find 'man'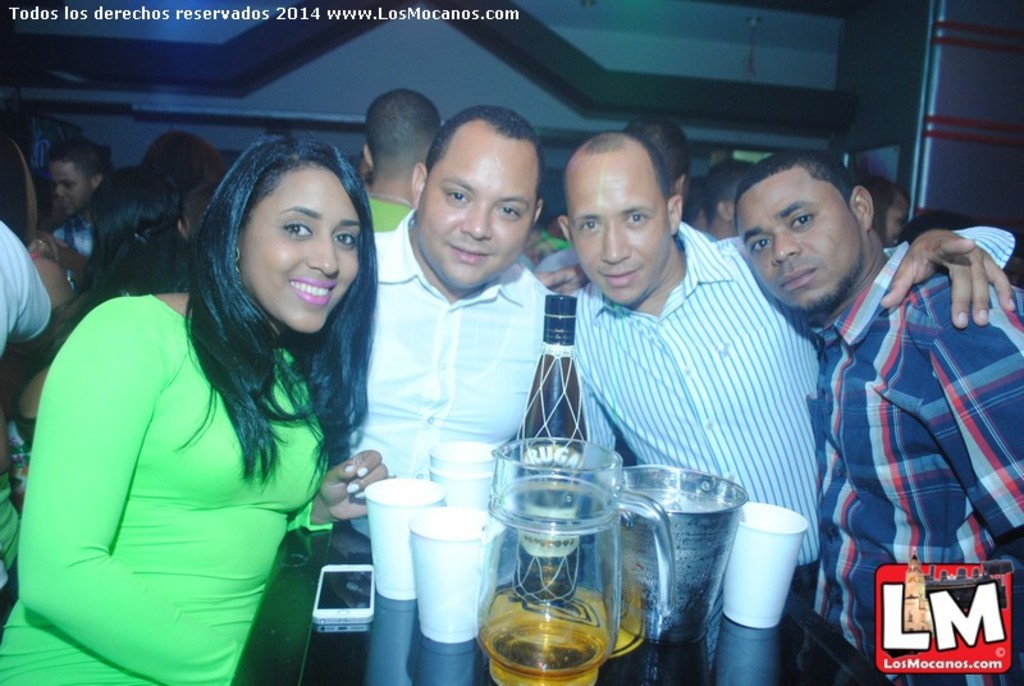
(left=361, top=88, right=443, bottom=234)
